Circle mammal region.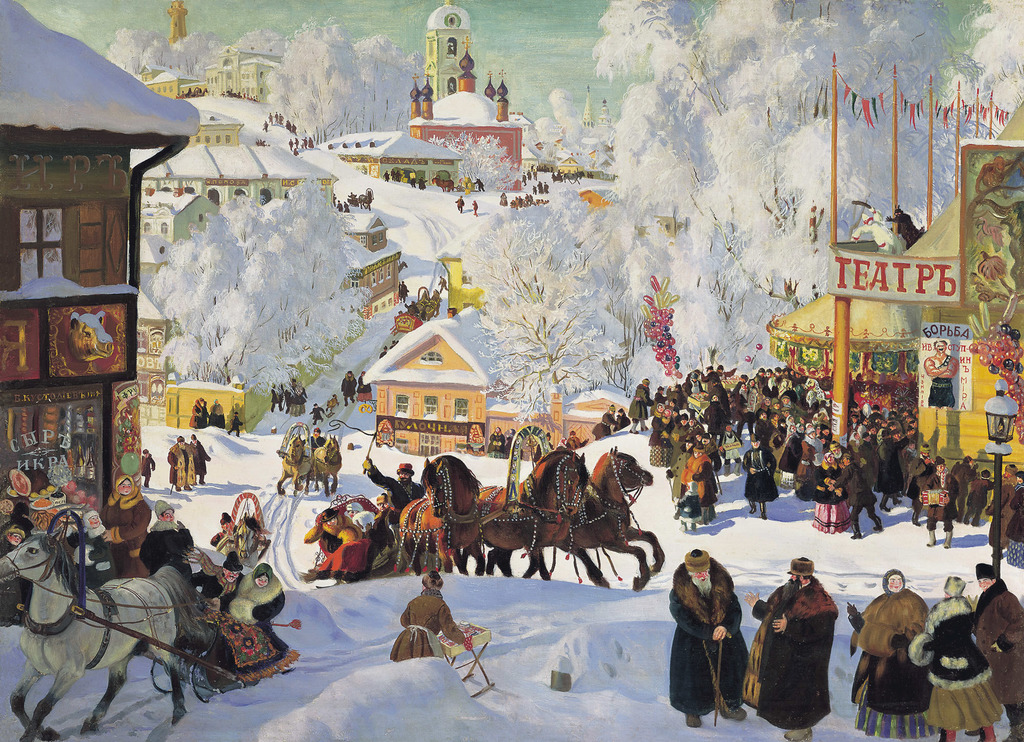
Region: <bbox>68, 310, 116, 360</bbox>.
